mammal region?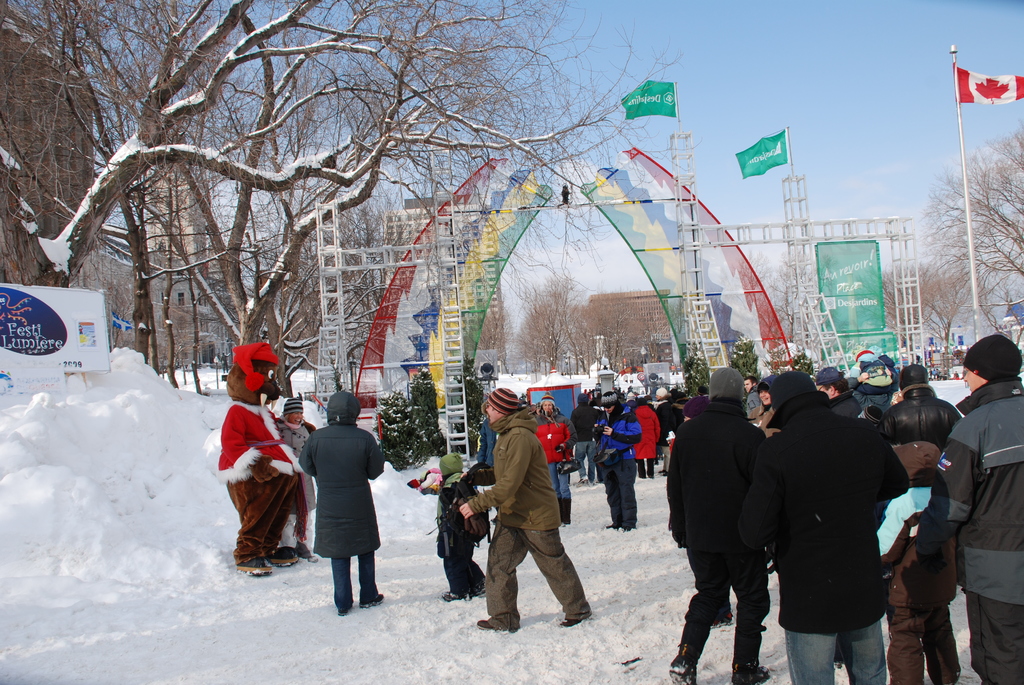
box=[475, 414, 496, 525]
